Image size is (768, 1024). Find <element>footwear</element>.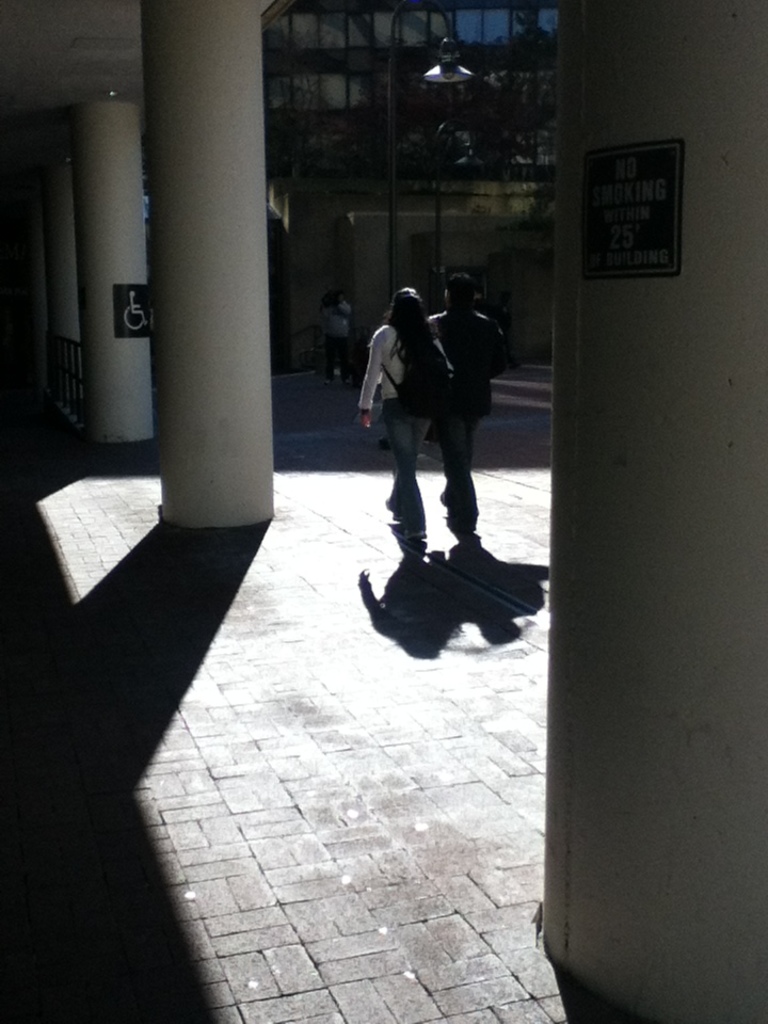
{"left": 411, "top": 532, "right": 425, "bottom": 537}.
